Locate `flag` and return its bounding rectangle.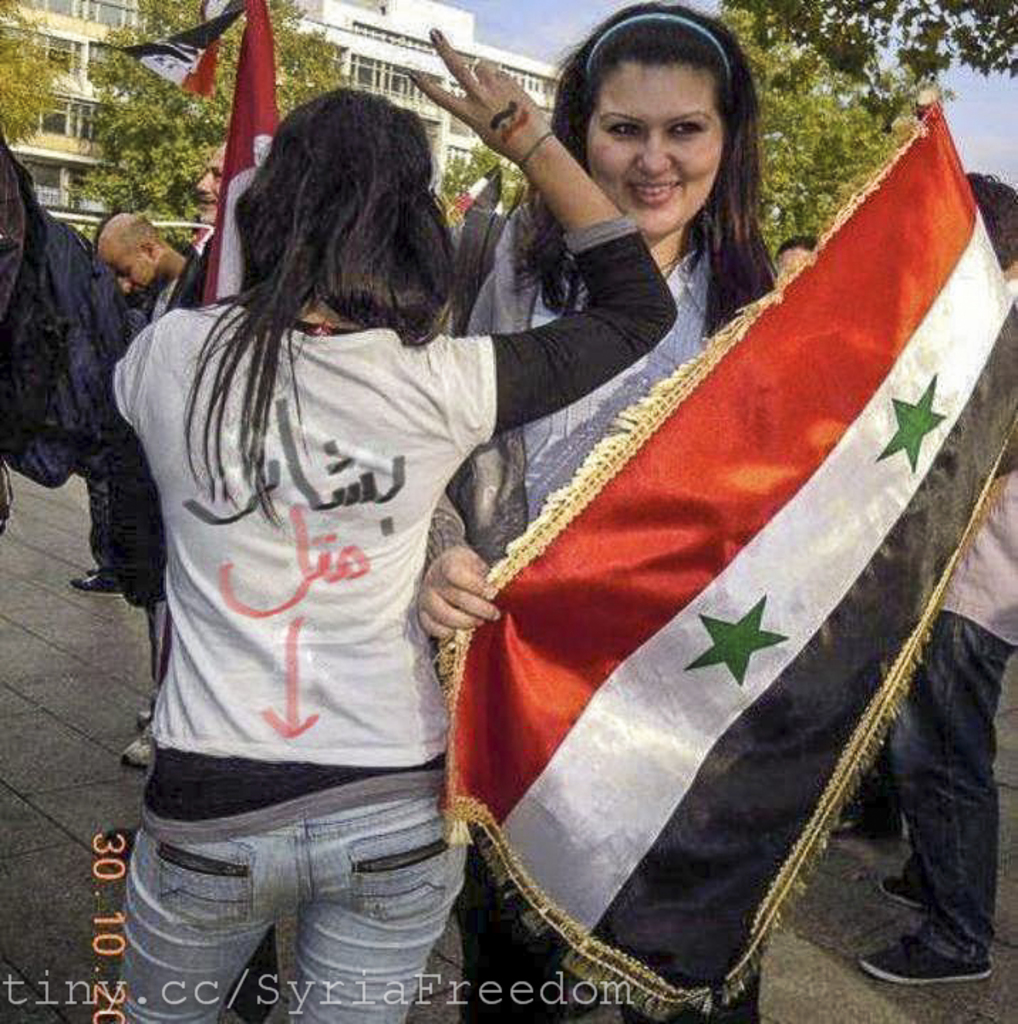
x1=395, y1=77, x2=1017, y2=1023.
